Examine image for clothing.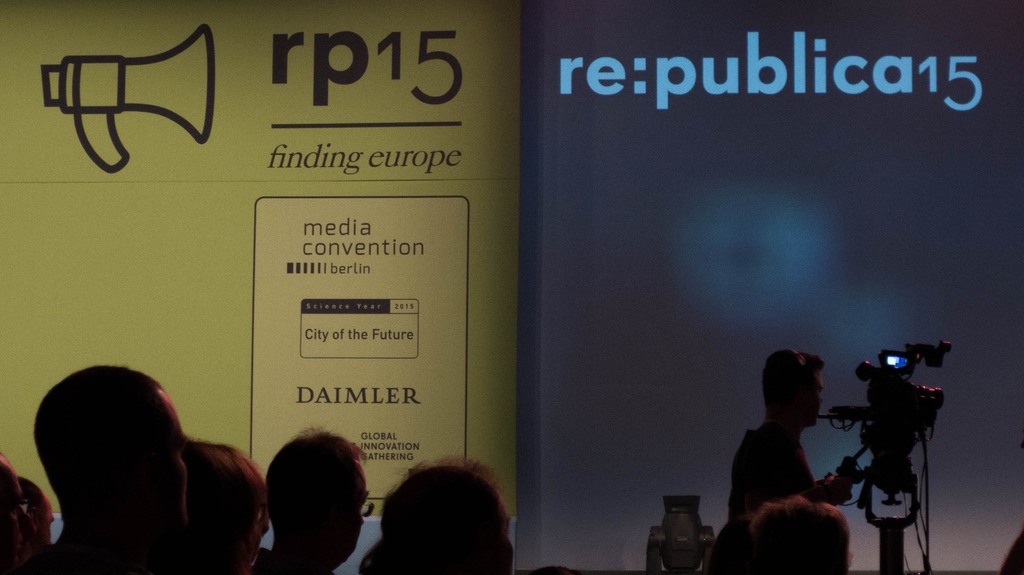
Examination result: crop(723, 397, 854, 524).
